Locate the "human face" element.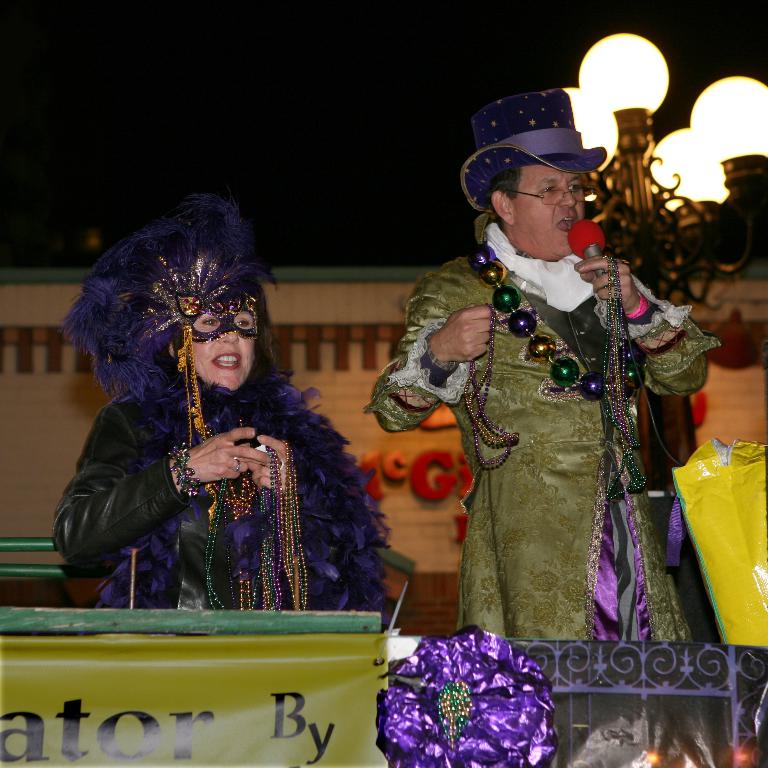
Element bbox: pyautogui.locateOnScreen(187, 310, 255, 396).
